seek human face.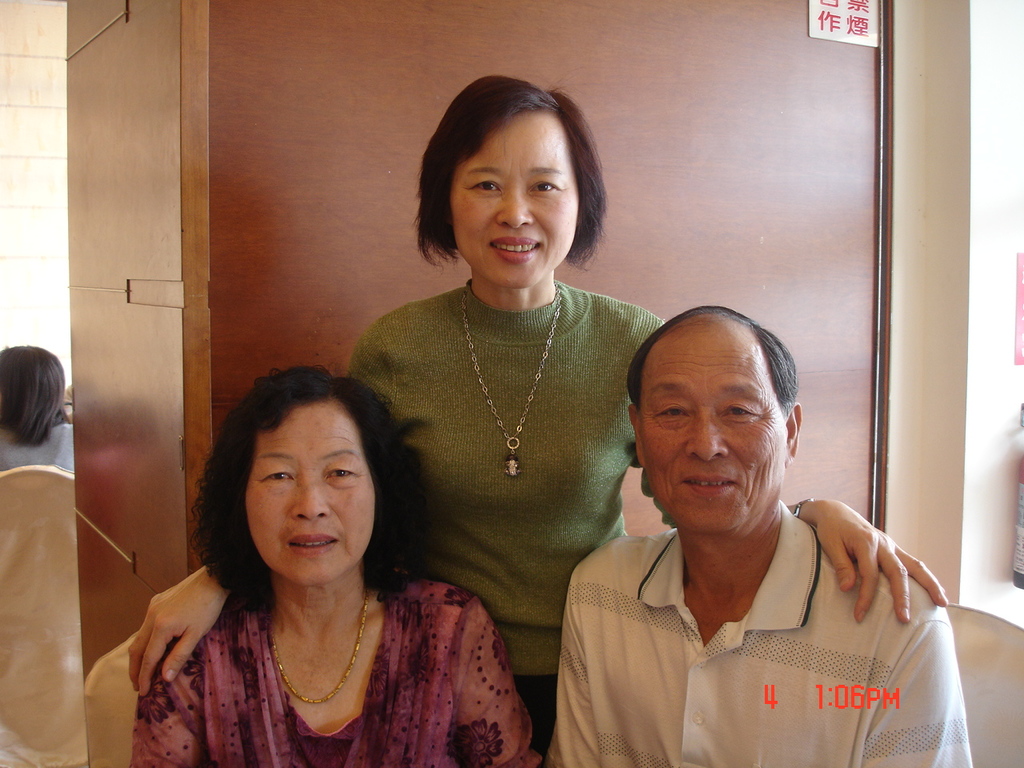
box(635, 330, 789, 533).
